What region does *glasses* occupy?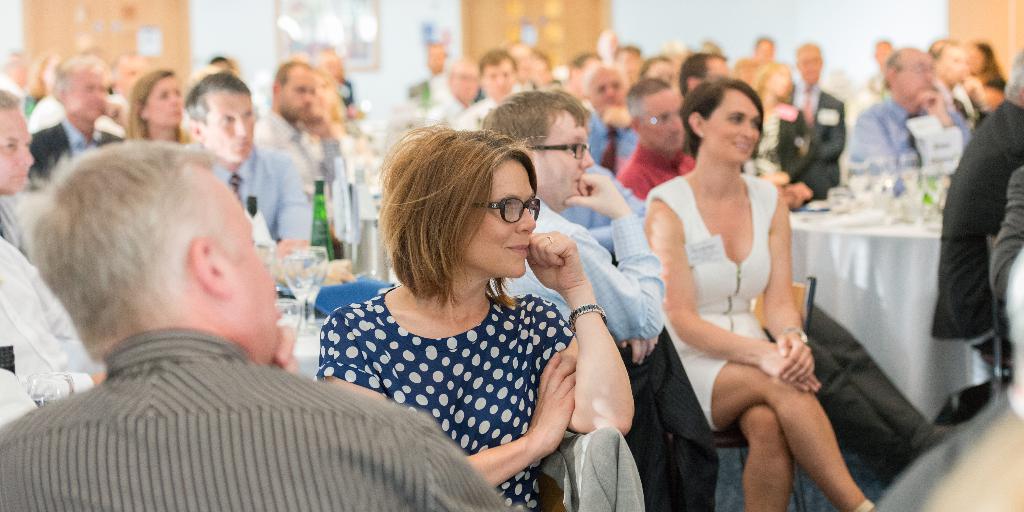
detection(635, 111, 681, 130).
